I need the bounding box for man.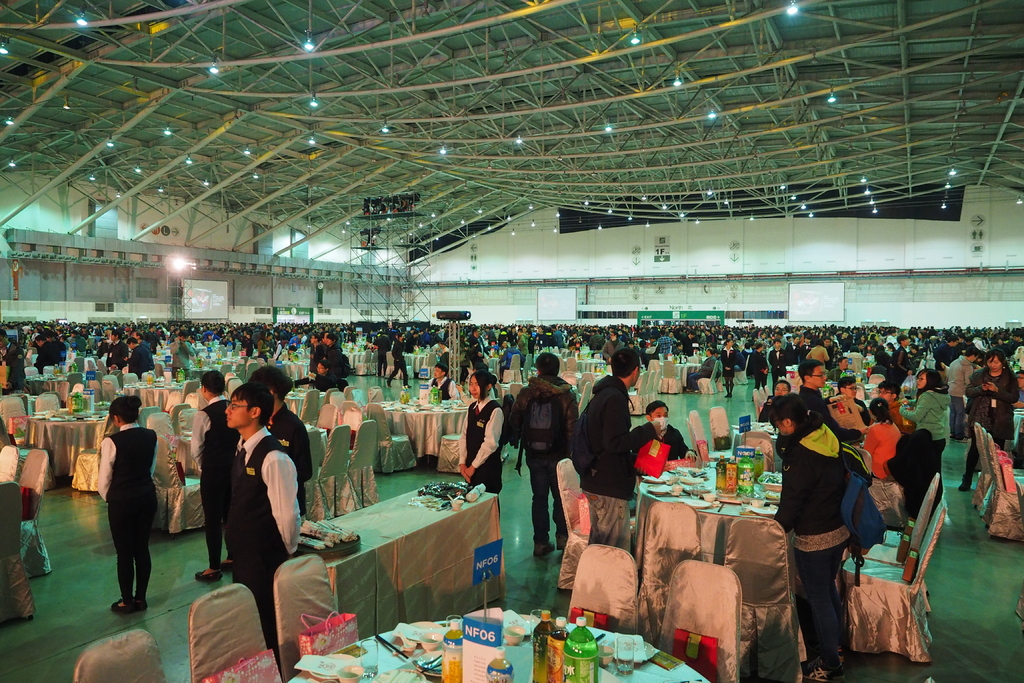
Here it is: bbox(0, 331, 27, 389).
